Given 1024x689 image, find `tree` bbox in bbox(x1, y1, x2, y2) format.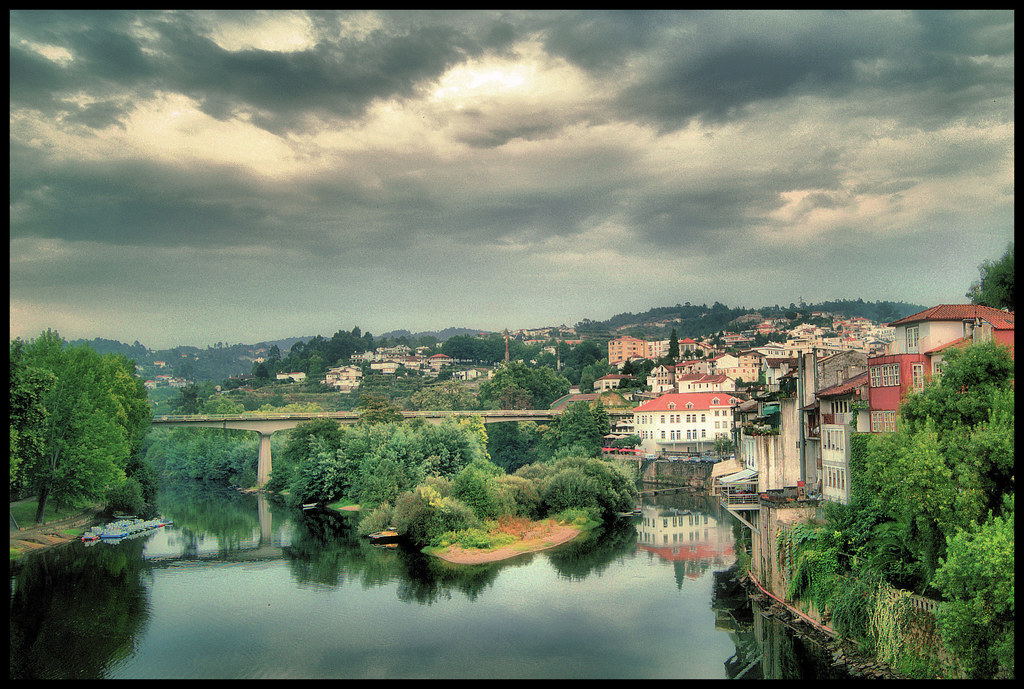
bbox(417, 338, 436, 346).
